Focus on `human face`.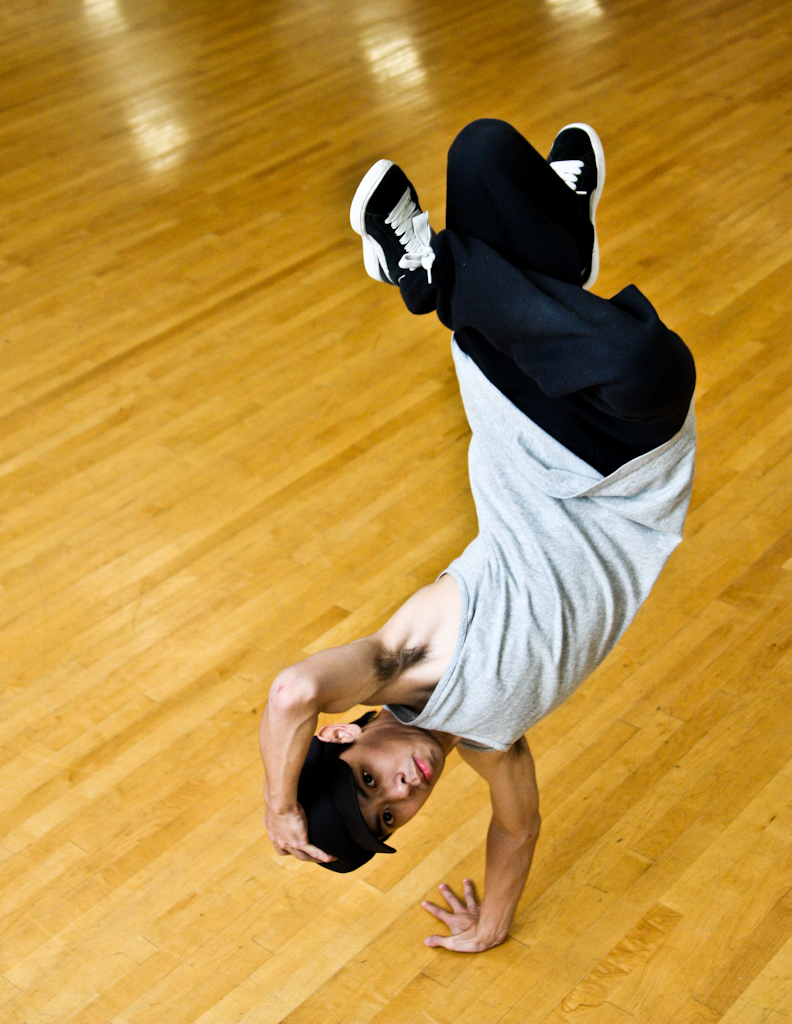
Focused at <bbox>343, 734, 446, 838</bbox>.
